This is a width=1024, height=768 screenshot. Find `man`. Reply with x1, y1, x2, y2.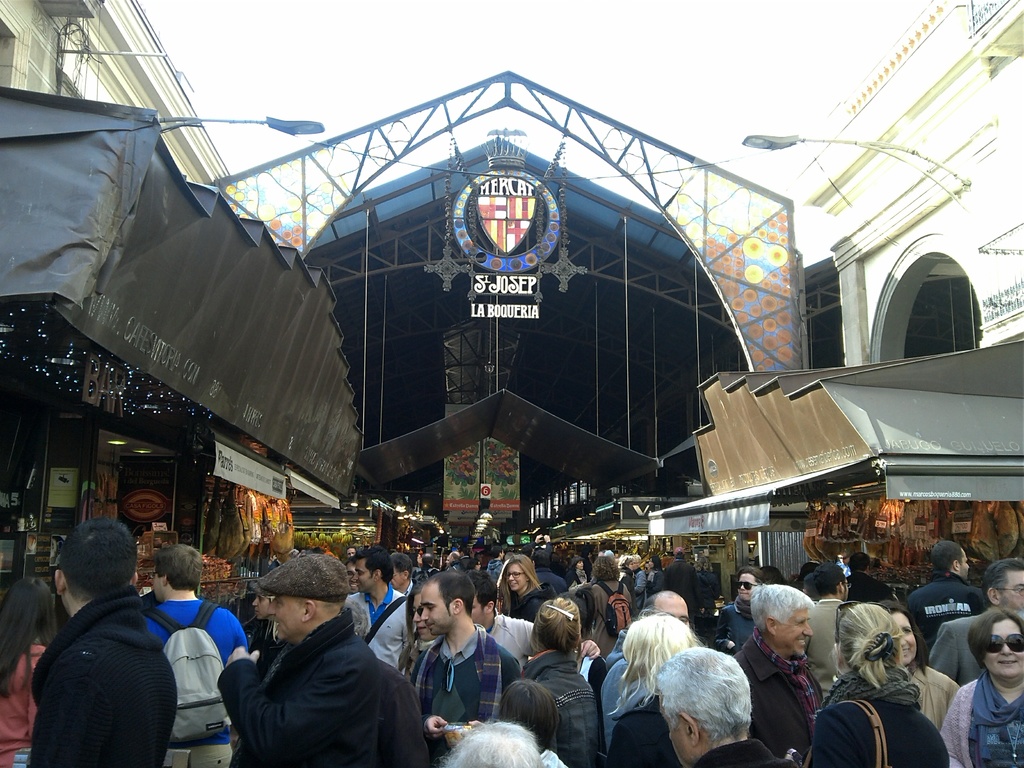
908, 541, 993, 655.
